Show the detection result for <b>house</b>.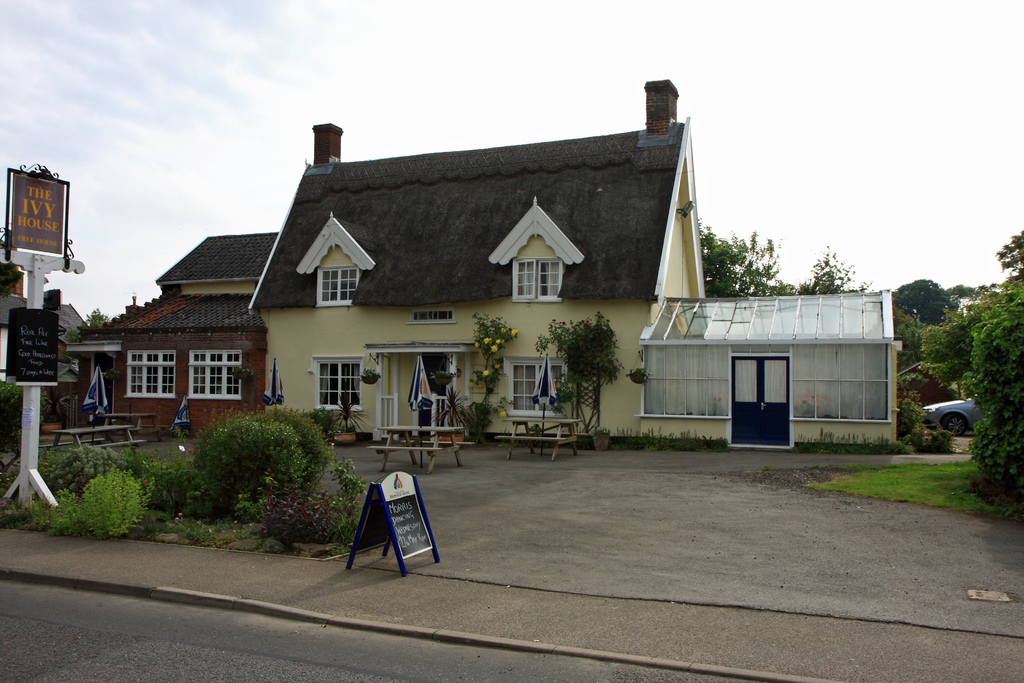
bbox=[71, 78, 904, 452].
